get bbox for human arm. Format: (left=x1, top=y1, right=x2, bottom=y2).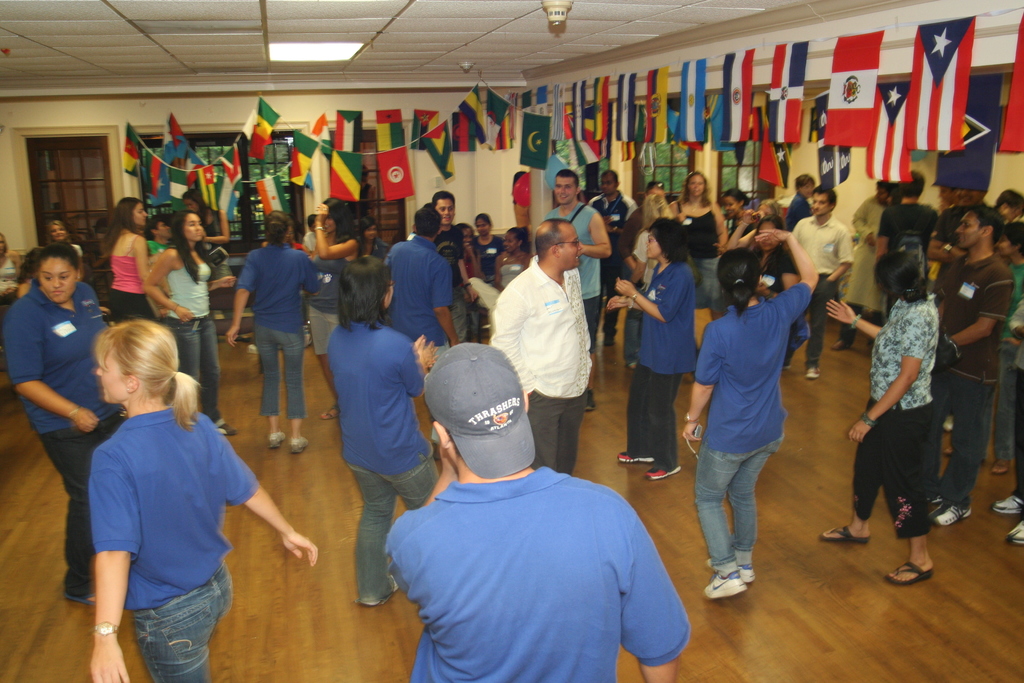
(left=706, top=201, right=728, bottom=251).
